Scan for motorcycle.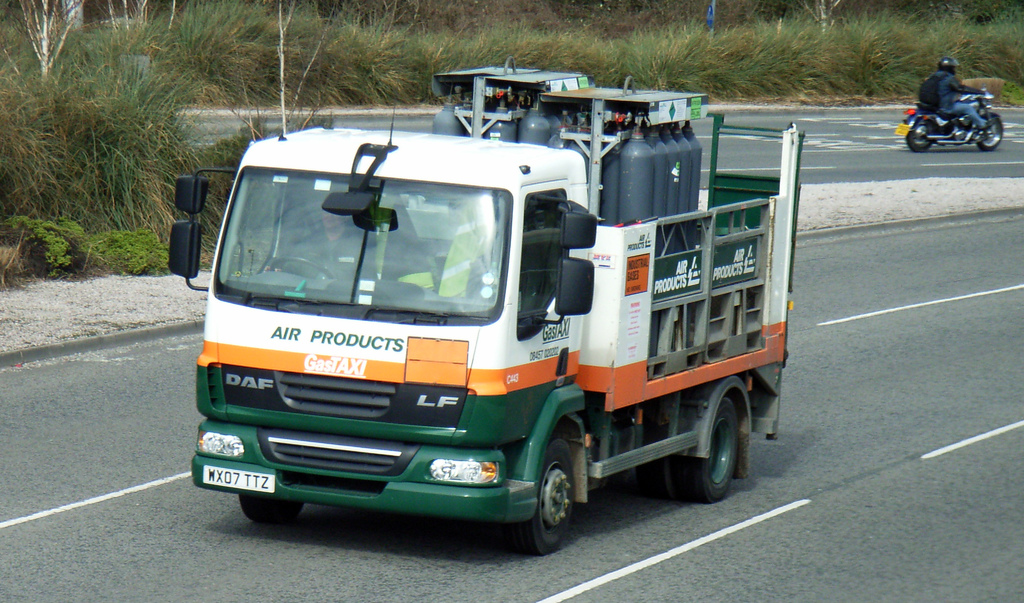
Scan result: <box>906,72,1004,136</box>.
